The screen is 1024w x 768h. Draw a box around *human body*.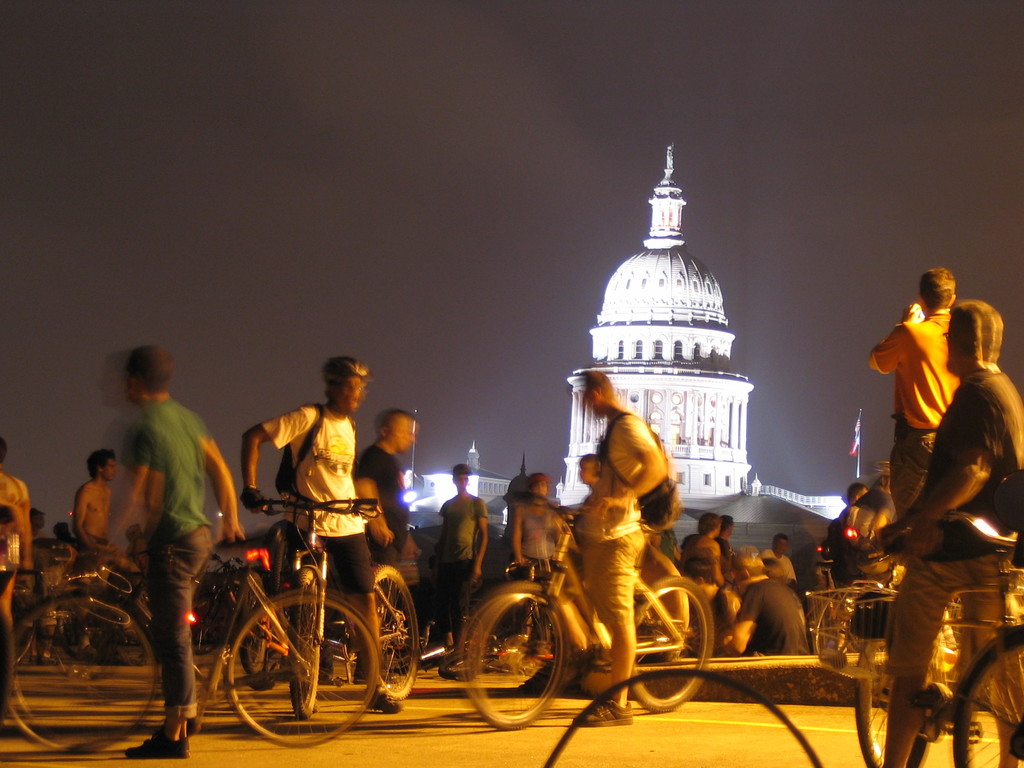
[left=355, top=439, right=408, bottom=686].
